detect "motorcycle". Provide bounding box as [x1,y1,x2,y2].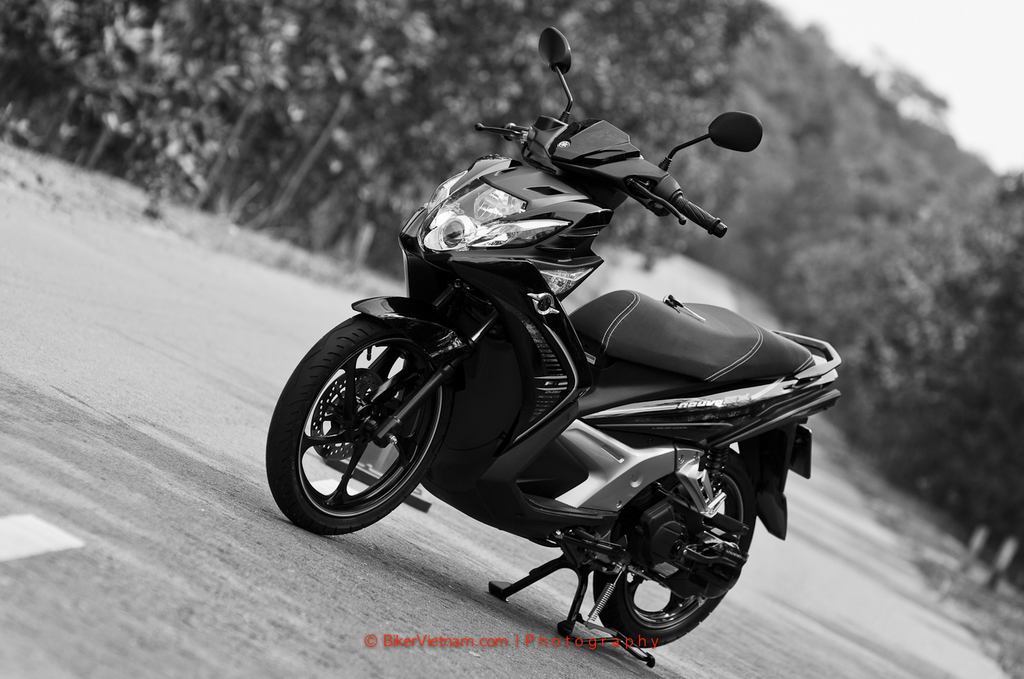
[261,23,845,646].
